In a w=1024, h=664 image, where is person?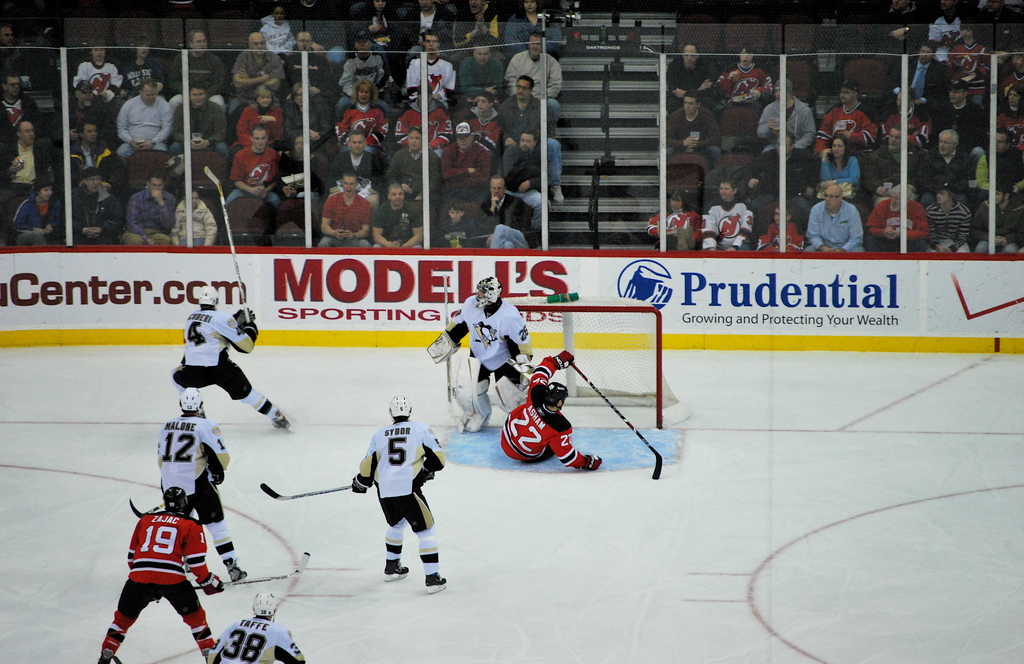
locate(349, 406, 433, 594).
